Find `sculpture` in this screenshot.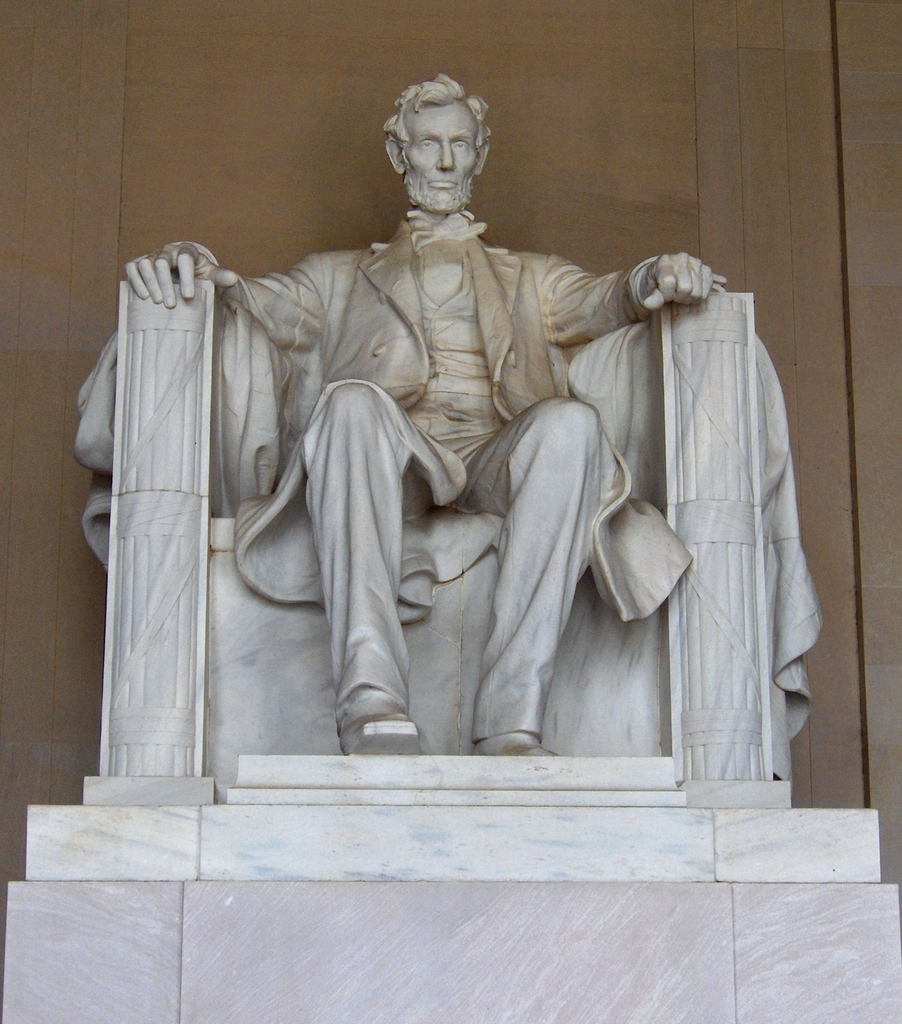
The bounding box for `sculpture` is crop(61, 90, 810, 824).
